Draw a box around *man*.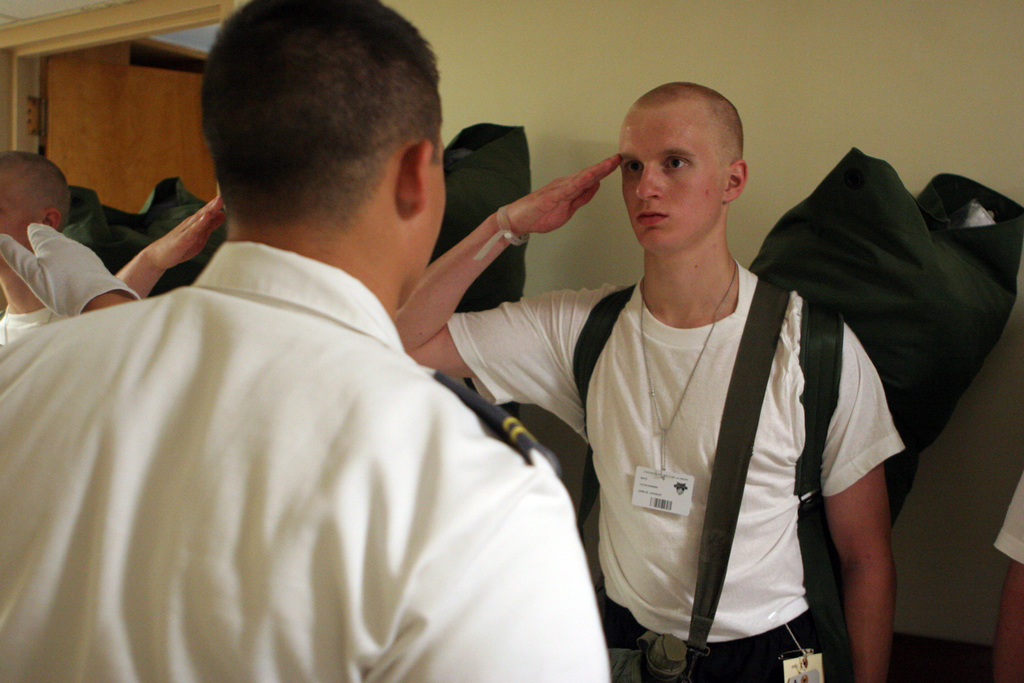
box(0, 155, 227, 299).
